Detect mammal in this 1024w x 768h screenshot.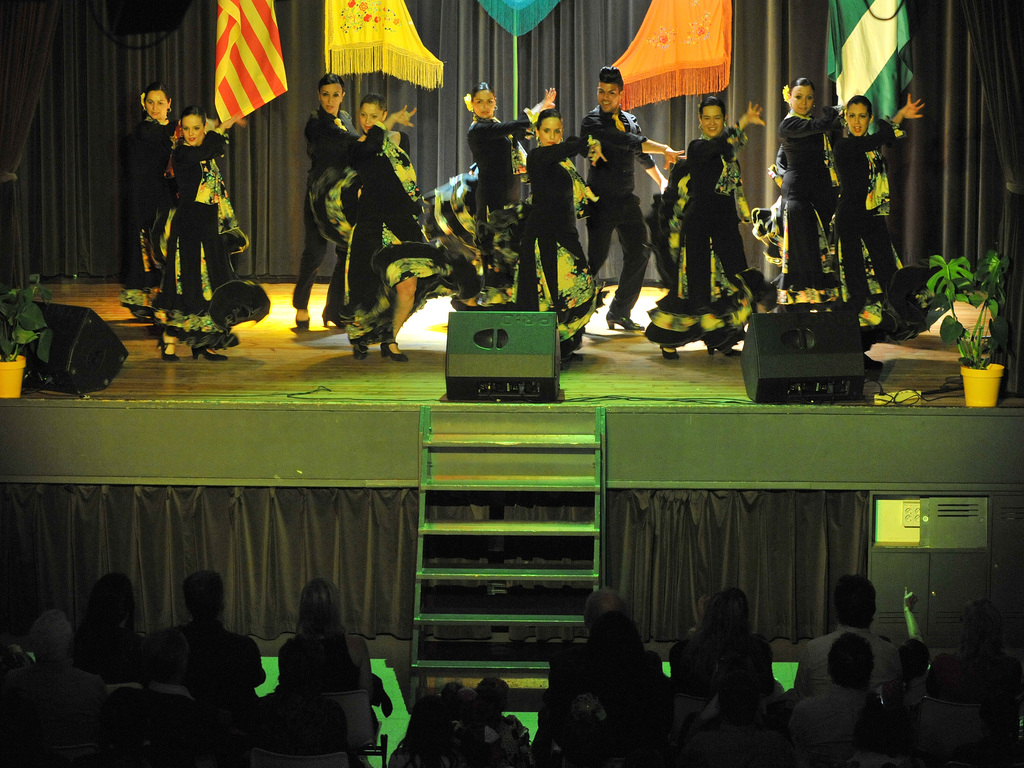
Detection: (574, 65, 682, 330).
